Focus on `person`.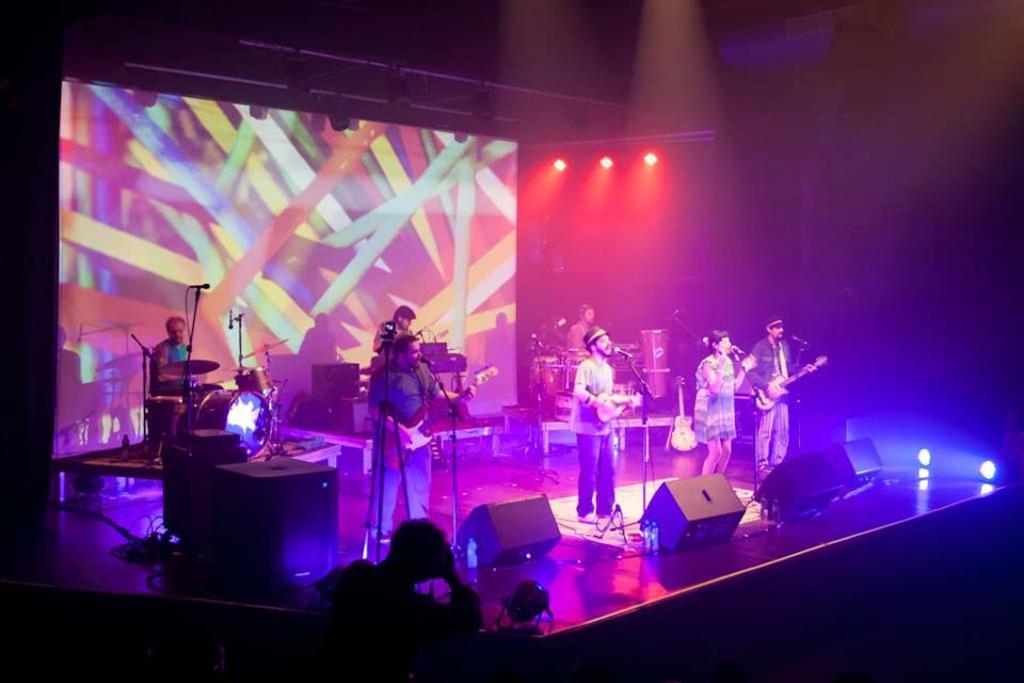
Focused at bbox=[368, 304, 420, 360].
